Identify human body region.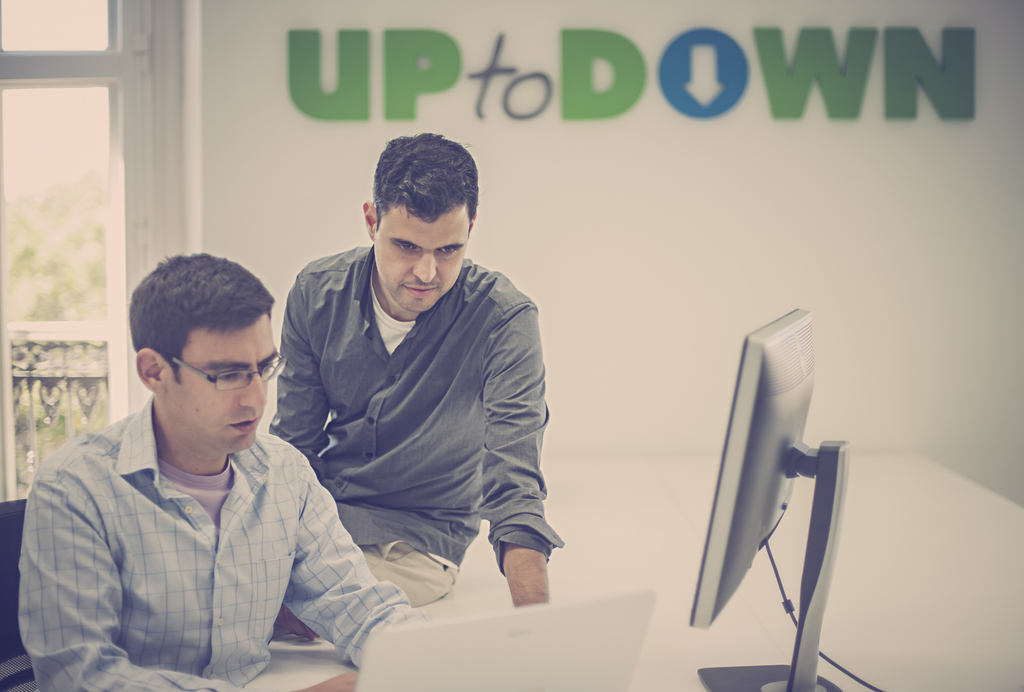
Region: detection(18, 253, 420, 691).
